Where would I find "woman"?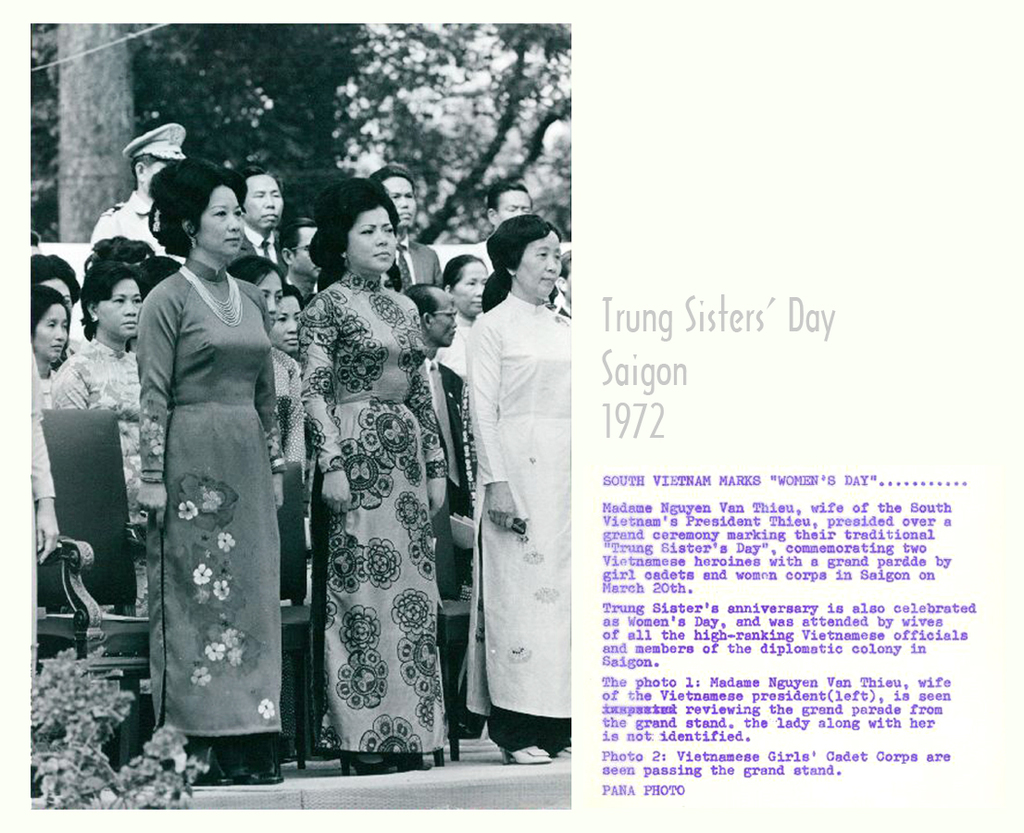
At bbox(433, 255, 492, 385).
